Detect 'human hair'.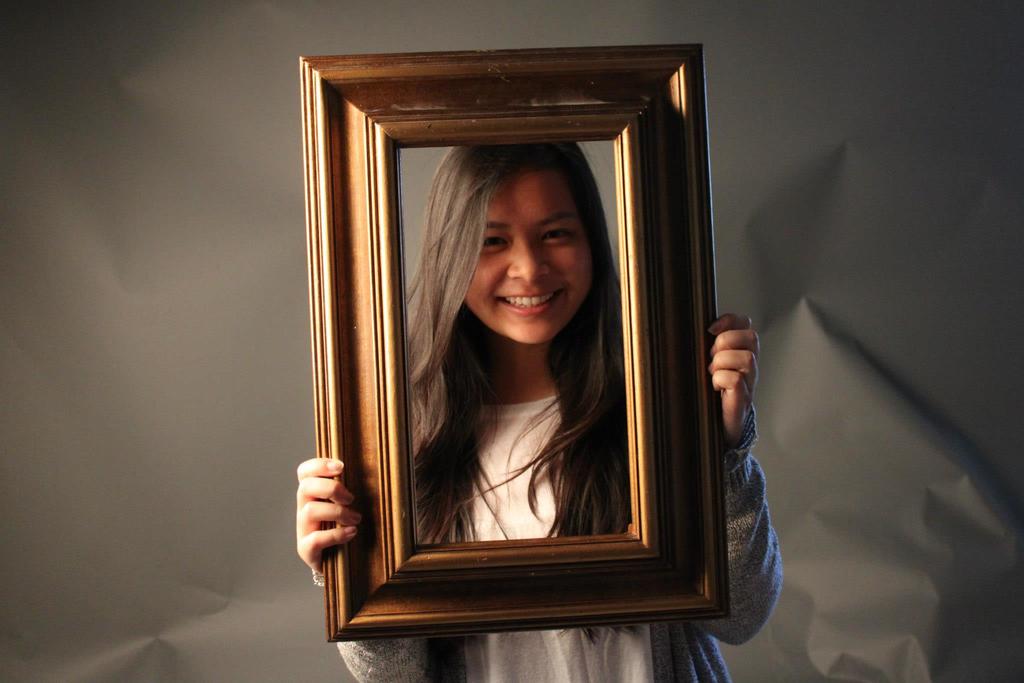
Detected at pyautogui.locateOnScreen(408, 147, 632, 547).
